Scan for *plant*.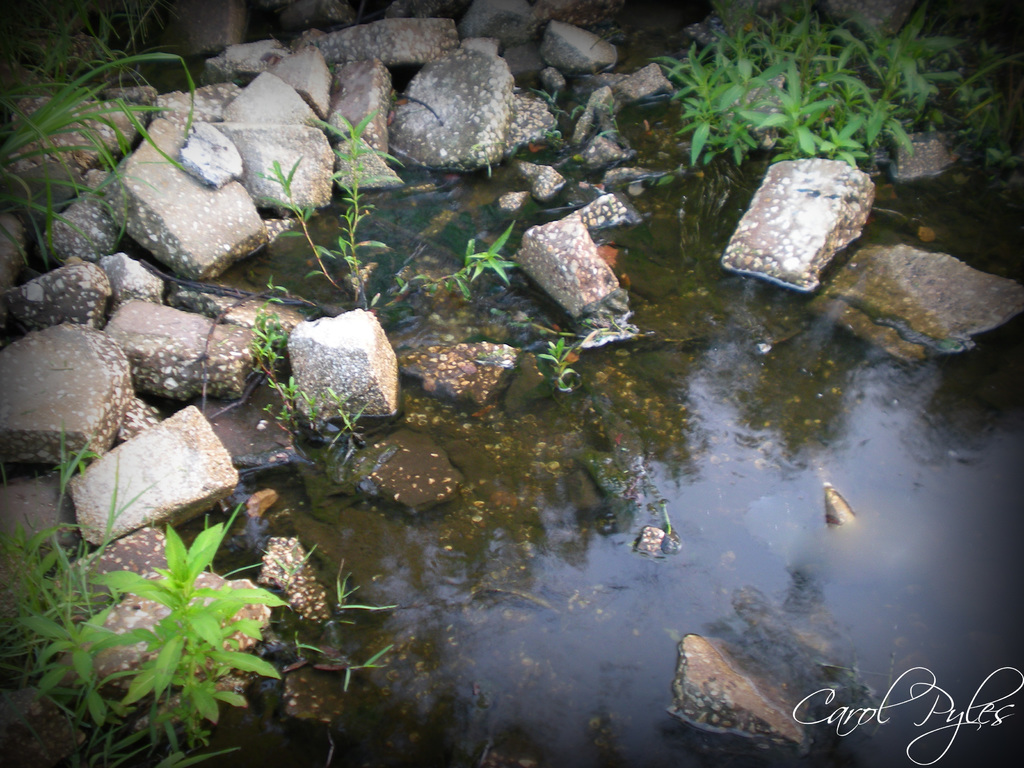
Scan result: 238:274:294:438.
